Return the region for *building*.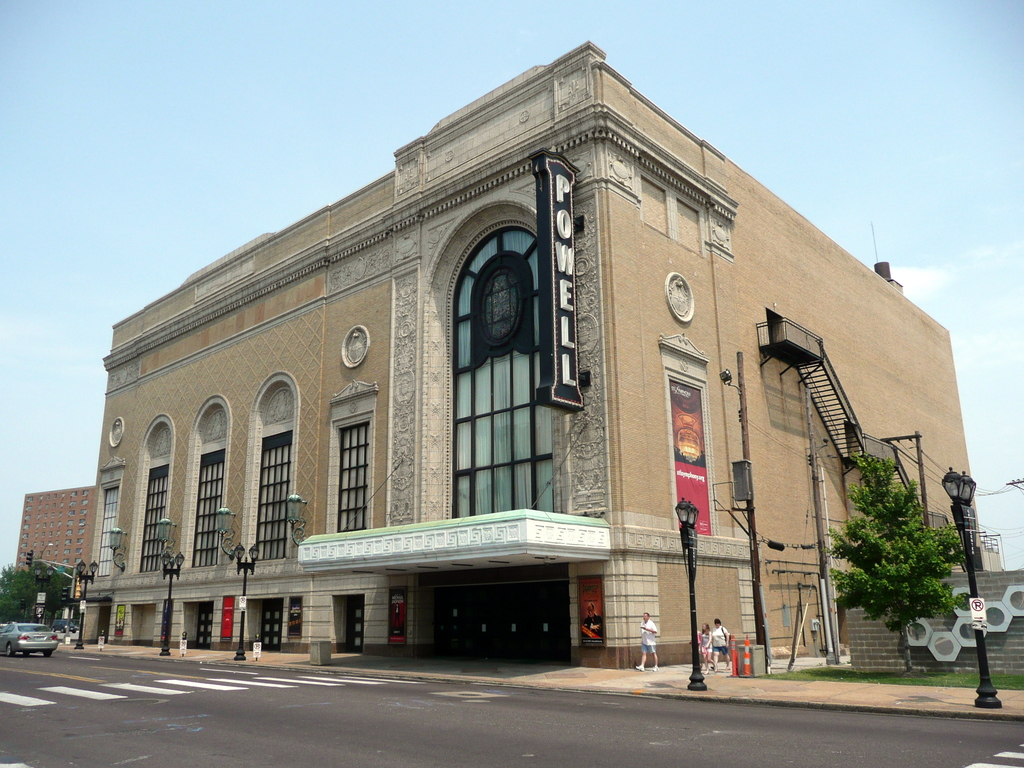
[x1=15, y1=486, x2=95, y2=576].
